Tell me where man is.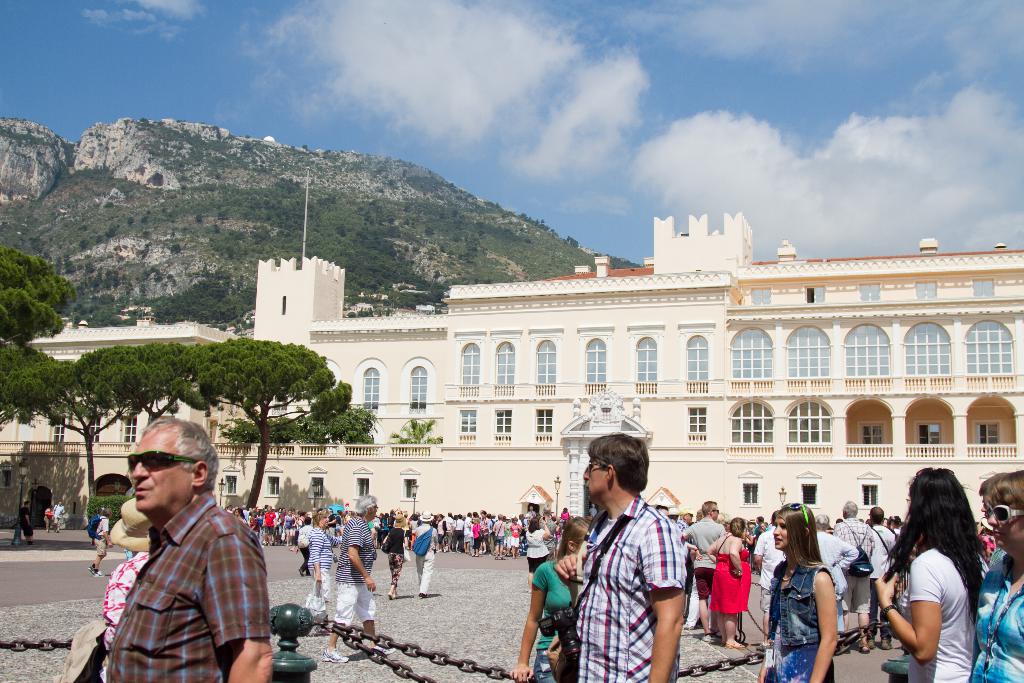
man is at x1=753, y1=515, x2=765, y2=536.
